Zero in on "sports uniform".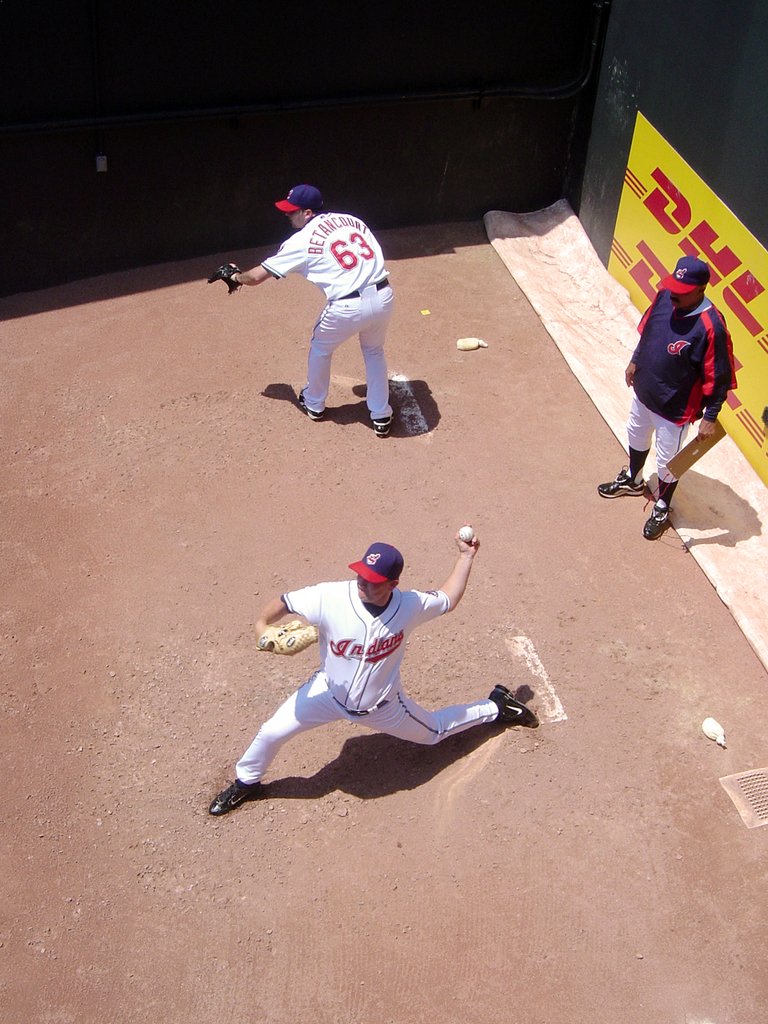
Zeroed in: [x1=206, y1=546, x2=532, y2=818].
